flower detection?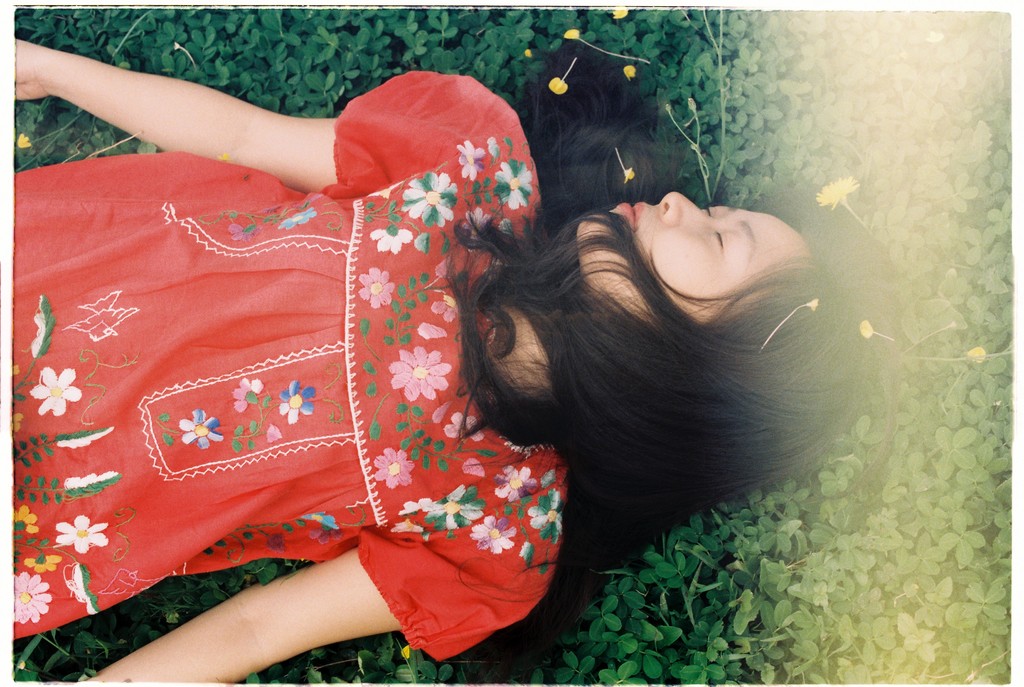
bbox=[399, 169, 458, 228]
